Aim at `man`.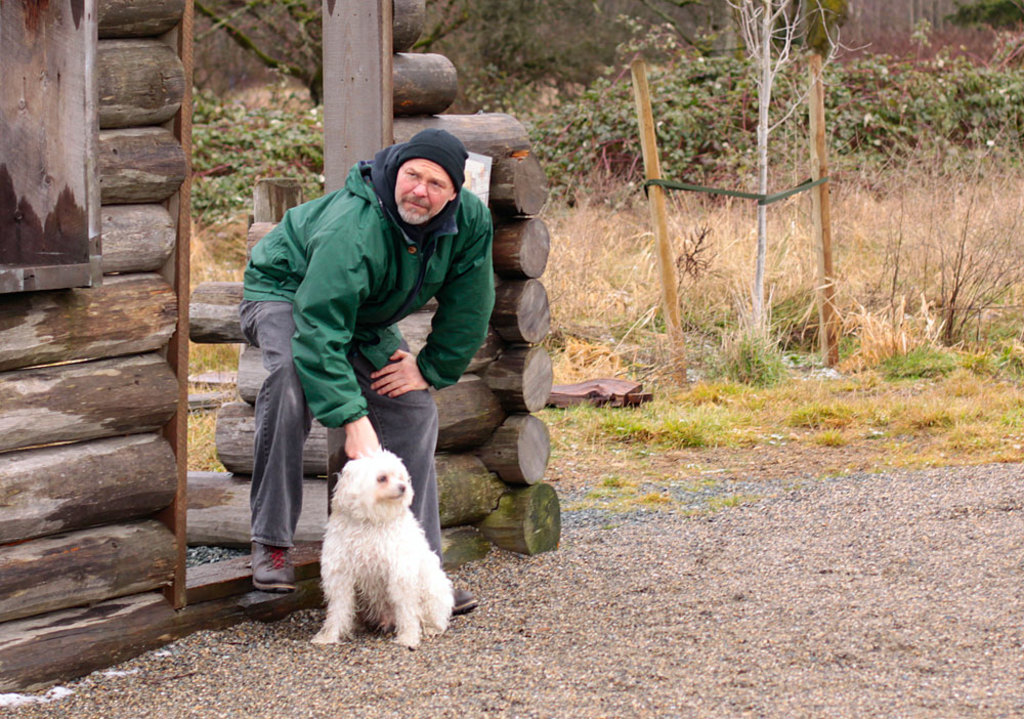
Aimed at bbox(222, 149, 525, 539).
